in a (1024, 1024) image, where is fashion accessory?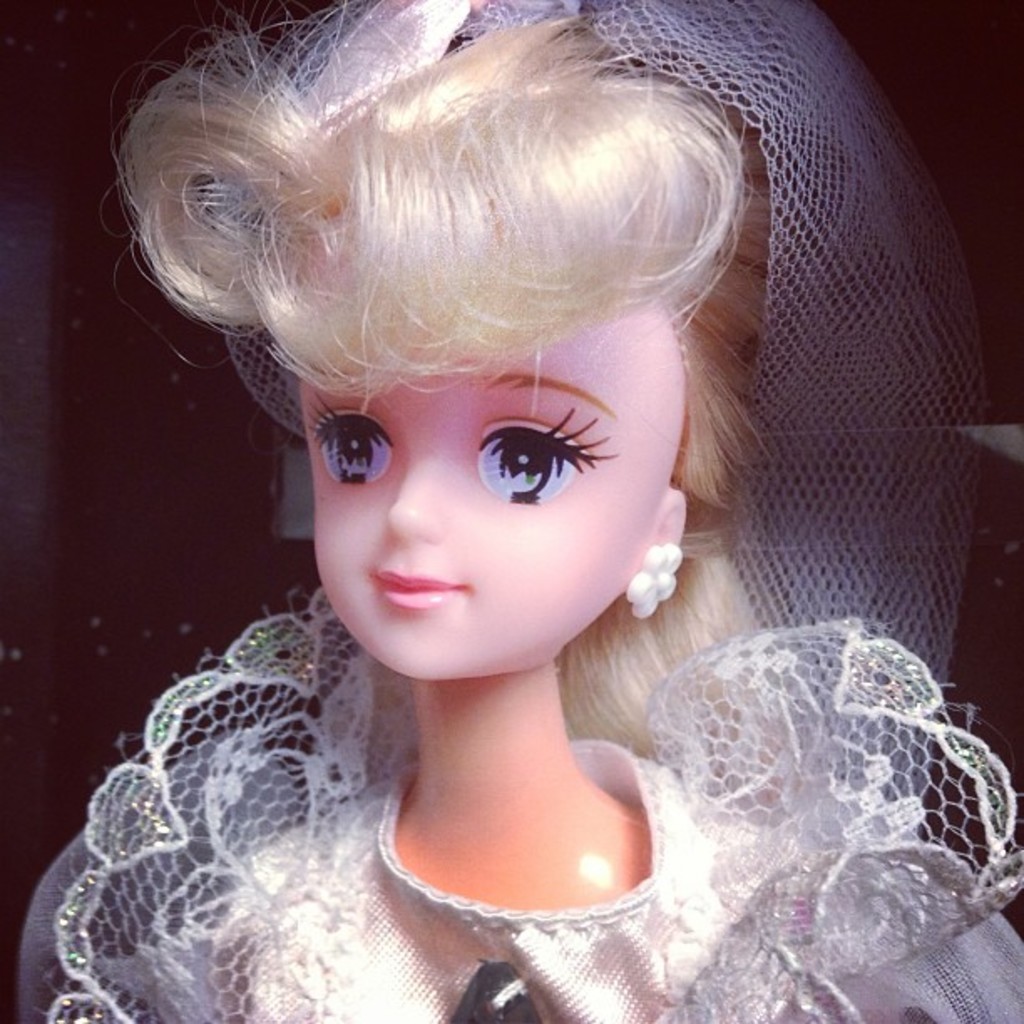
BBox(201, 0, 989, 827).
